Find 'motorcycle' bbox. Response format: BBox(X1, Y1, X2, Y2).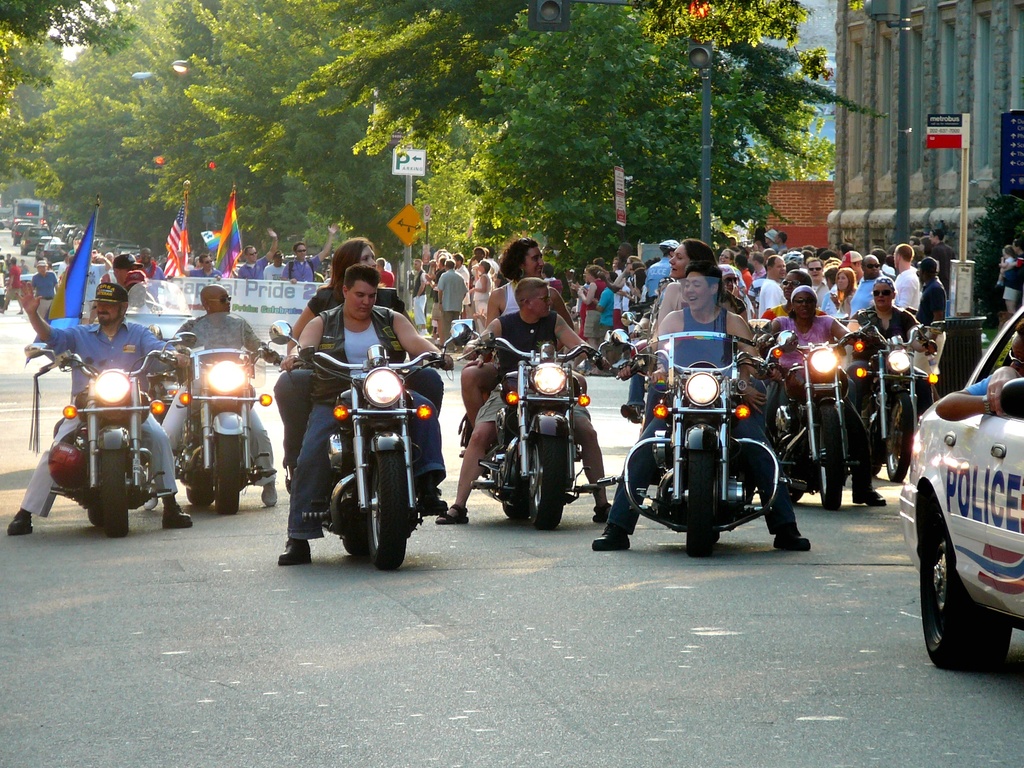
BBox(451, 322, 618, 534).
